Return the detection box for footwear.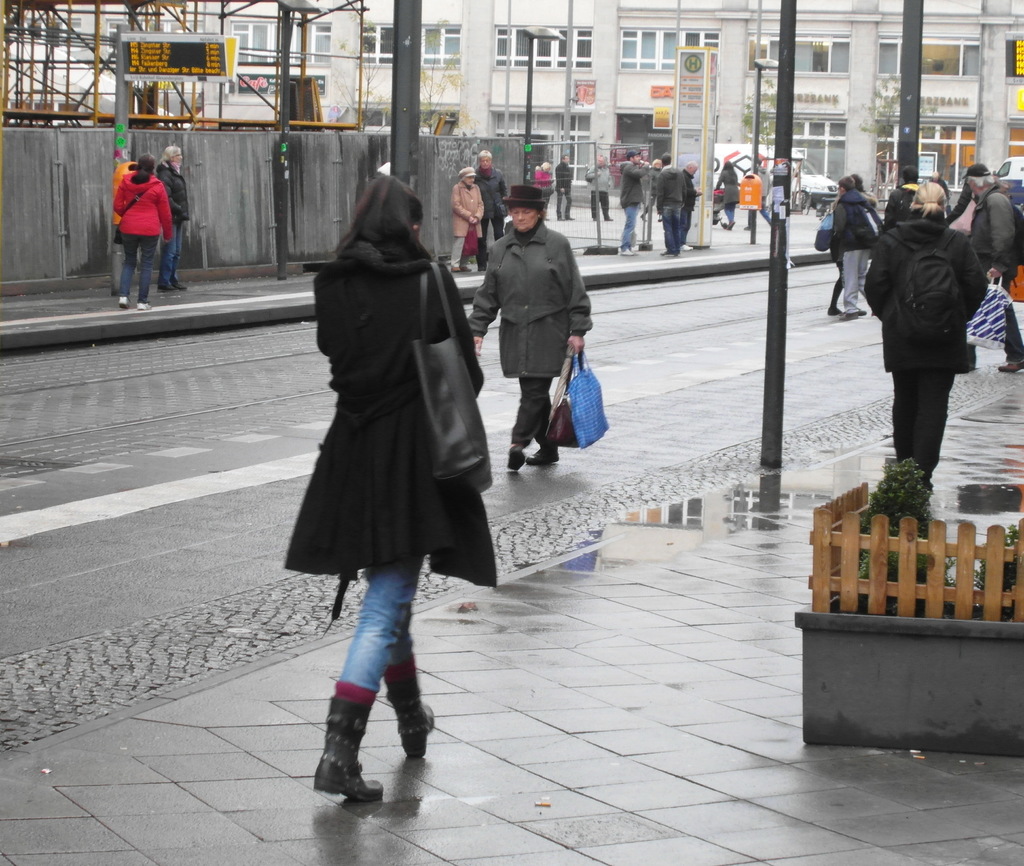
bbox=[170, 275, 191, 295].
